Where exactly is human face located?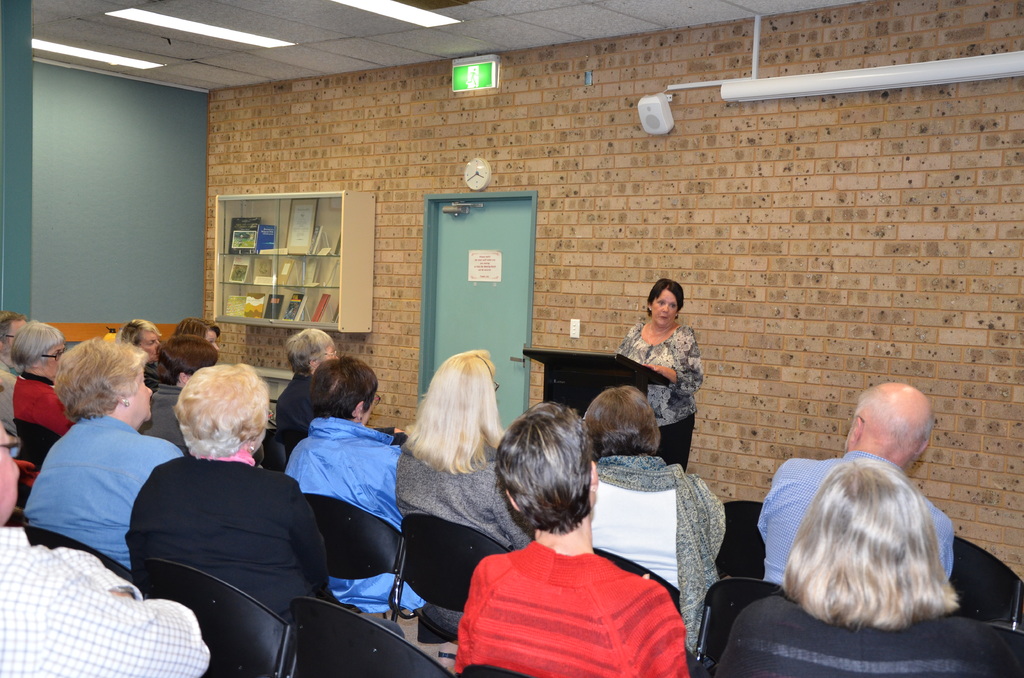
Its bounding box is locate(7, 321, 27, 353).
